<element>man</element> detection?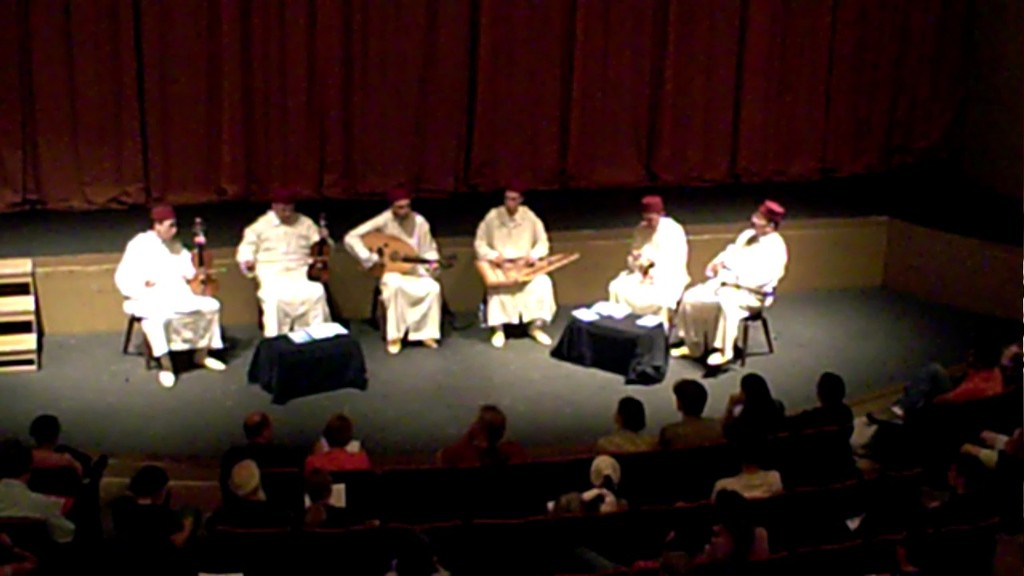
250 195 326 339
